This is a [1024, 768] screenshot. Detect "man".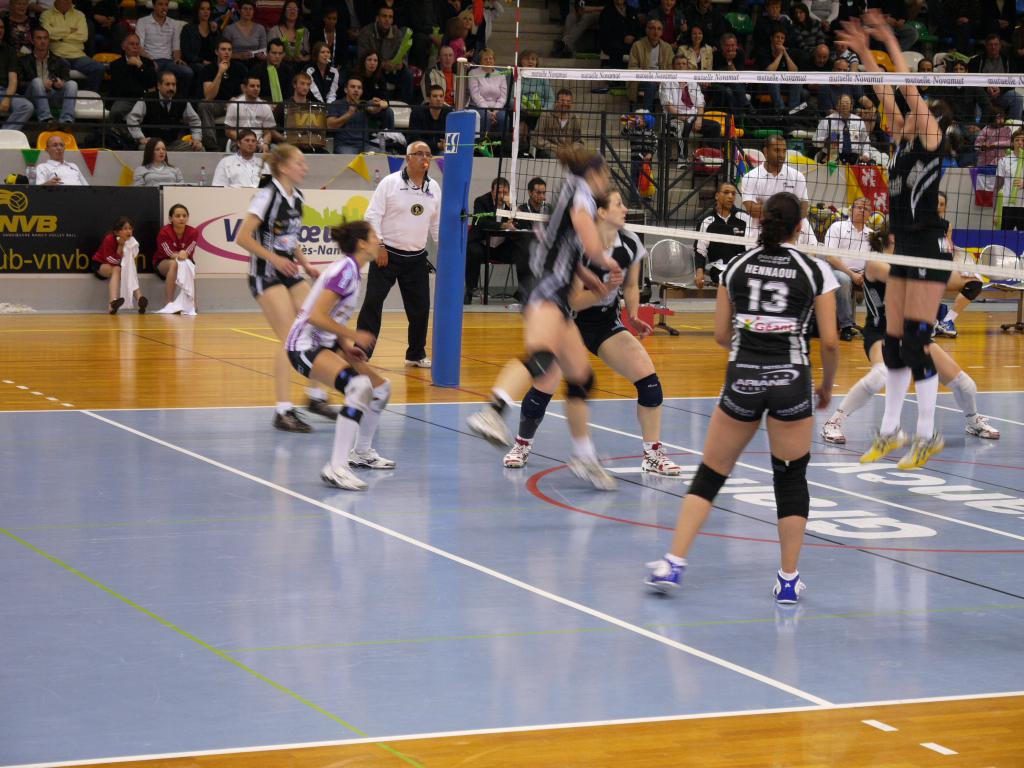
<bbox>714, 37, 754, 125</bbox>.
